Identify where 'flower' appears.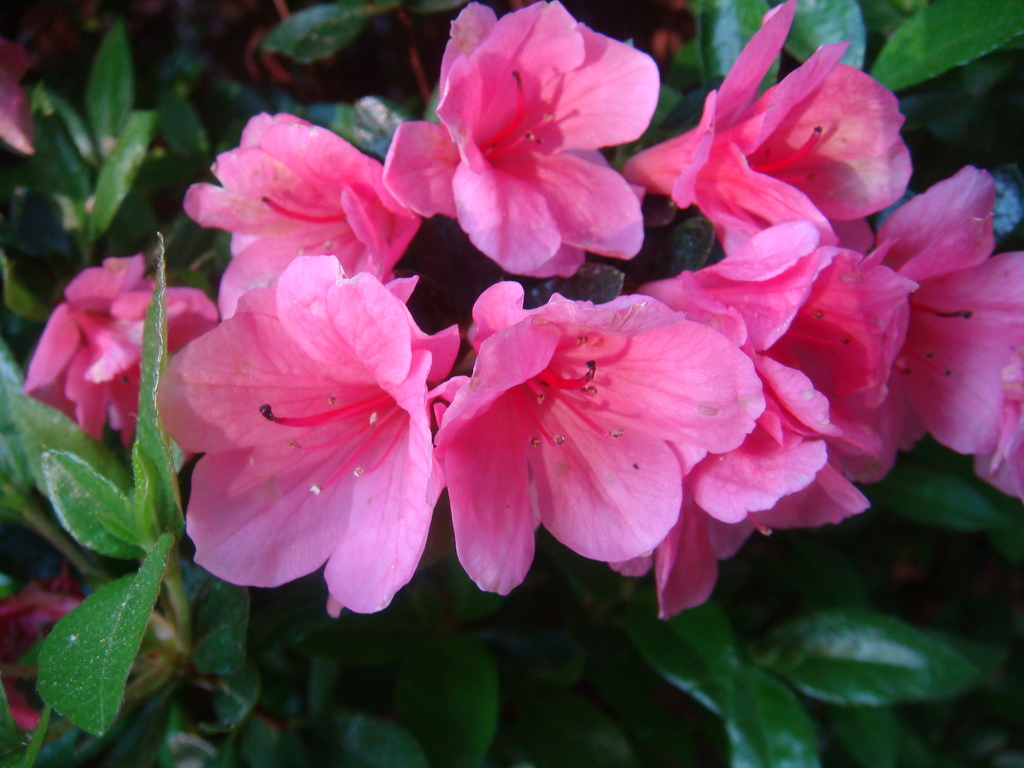
Appears at {"left": 0, "top": 576, "right": 84, "bottom": 730}.
